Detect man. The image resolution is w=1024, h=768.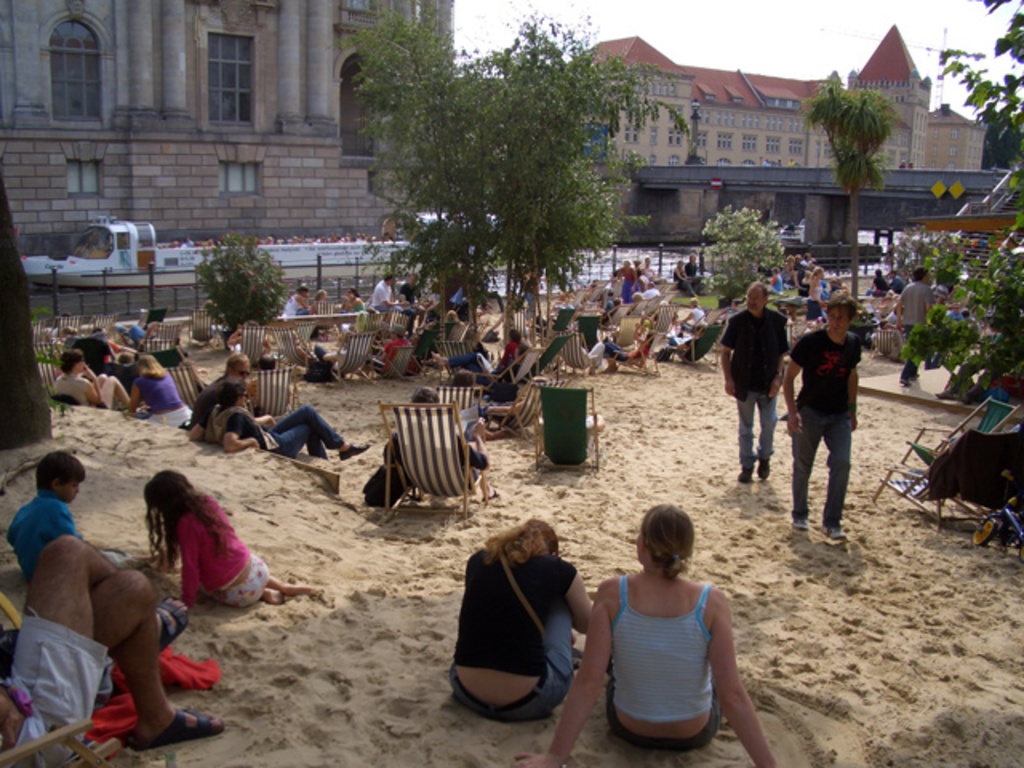
bbox(683, 254, 702, 282).
